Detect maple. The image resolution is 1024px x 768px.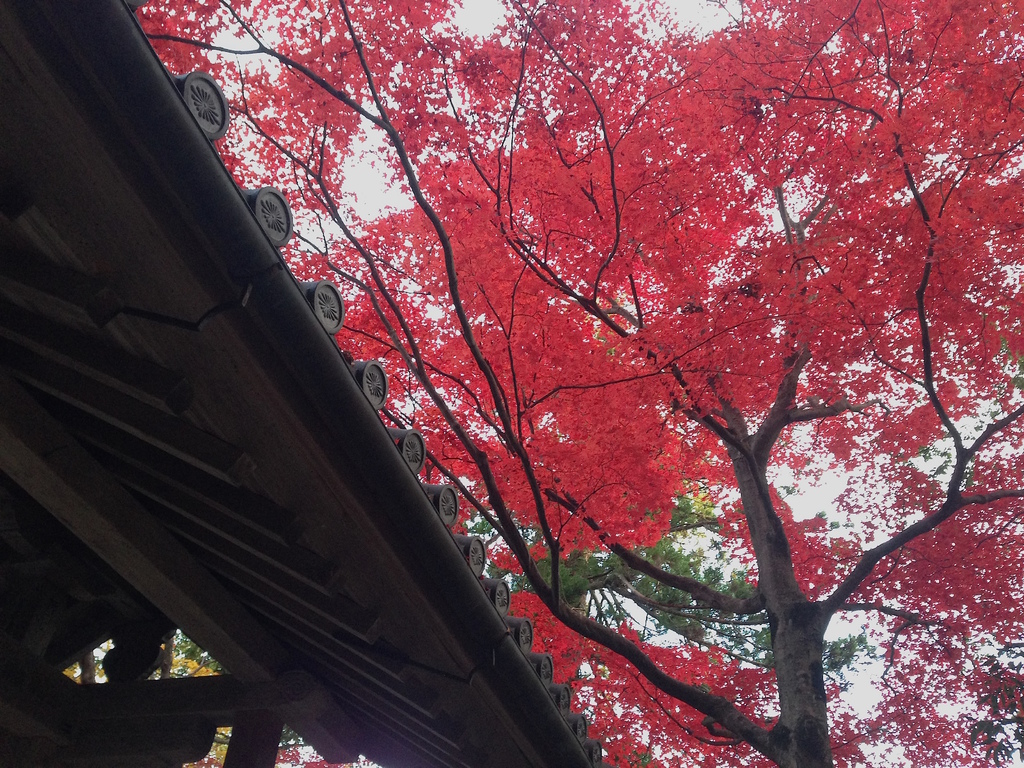
(left=132, top=0, right=741, bottom=762).
